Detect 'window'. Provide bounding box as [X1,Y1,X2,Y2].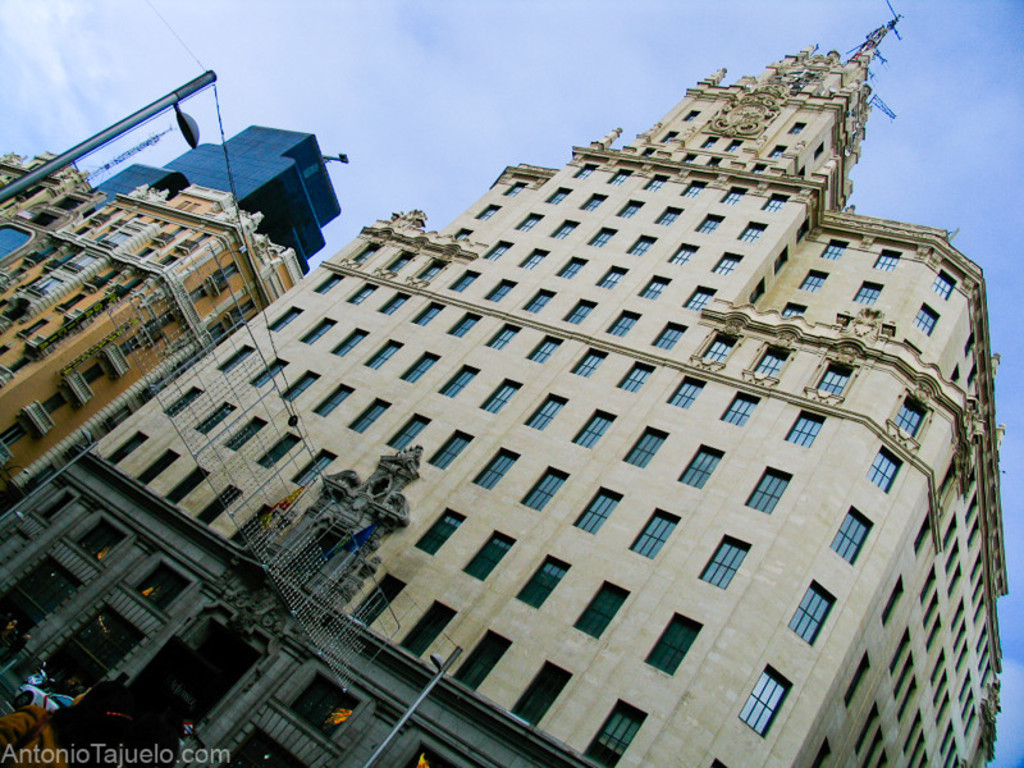
[399,600,461,659].
